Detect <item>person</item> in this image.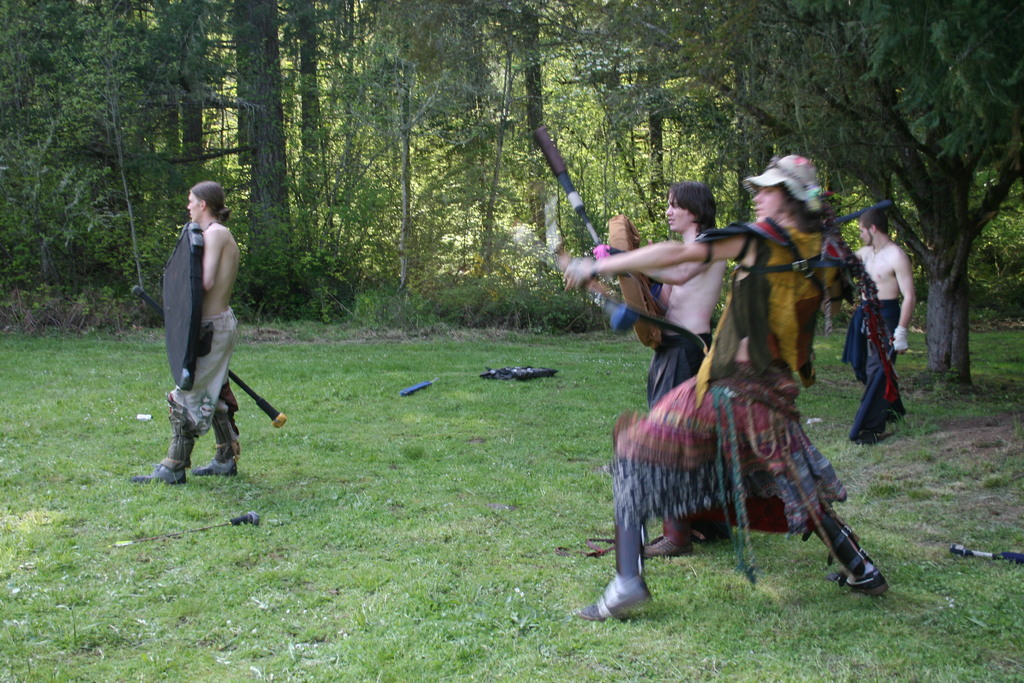
Detection: [left=136, top=179, right=239, bottom=489].
